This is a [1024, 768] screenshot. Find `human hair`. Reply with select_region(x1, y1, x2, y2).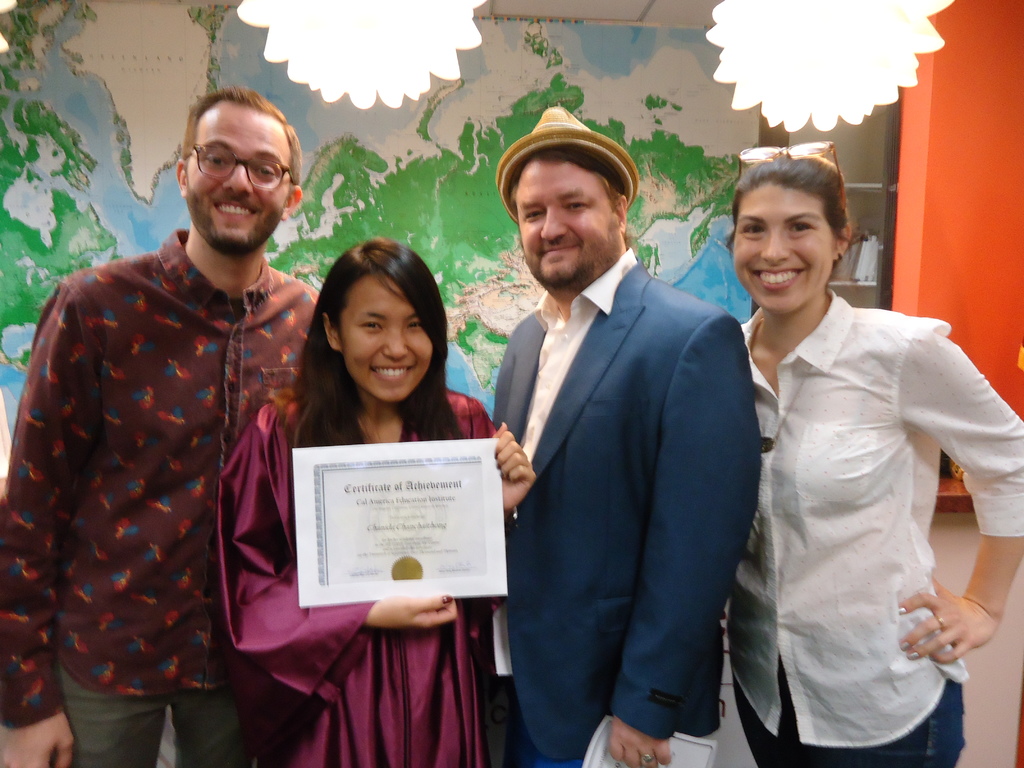
select_region(727, 152, 852, 273).
